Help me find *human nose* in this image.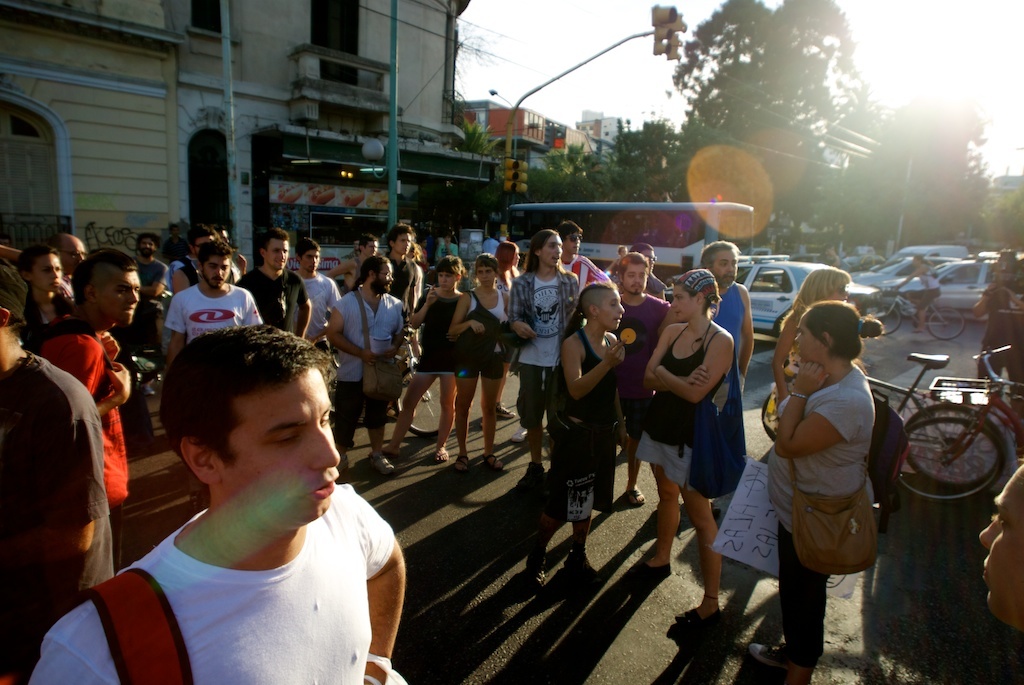
Found it: 556,248,563,253.
